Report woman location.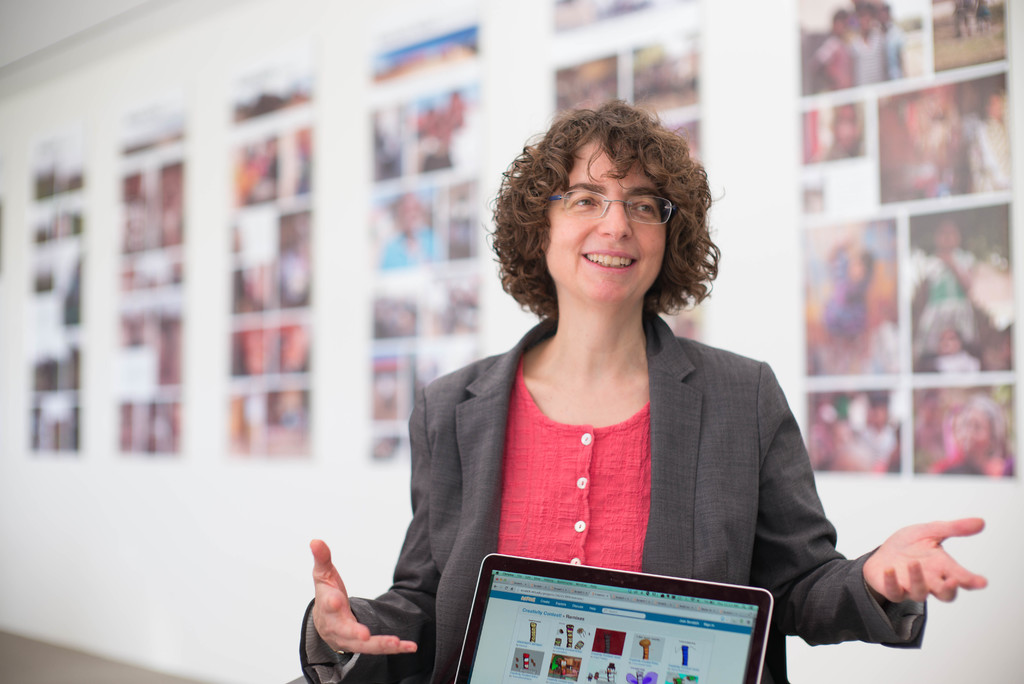
Report: (291, 95, 983, 683).
